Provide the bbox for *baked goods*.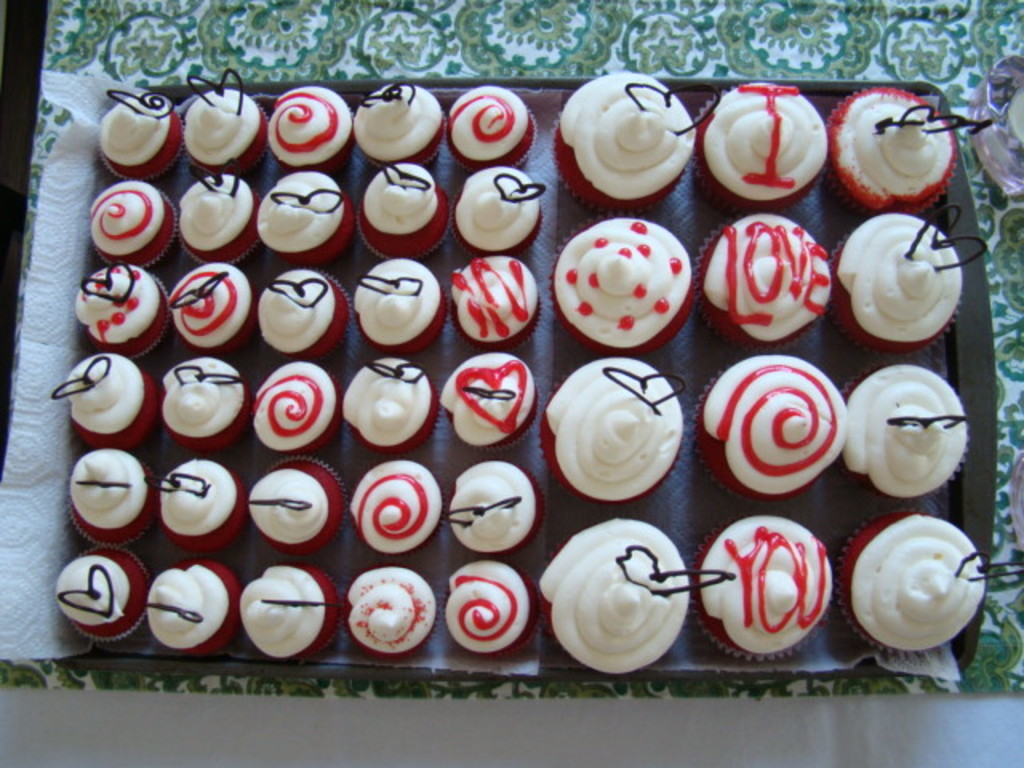
box(443, 557, 539, 656).
